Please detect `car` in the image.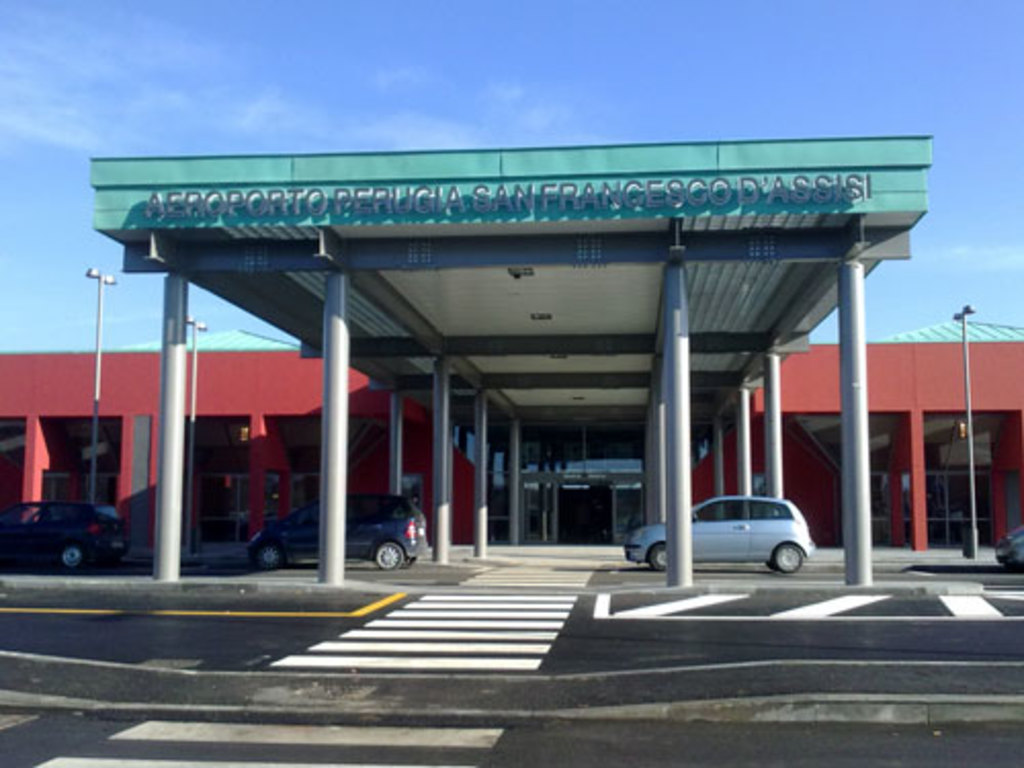
<box>248,492,428,575</box>.
